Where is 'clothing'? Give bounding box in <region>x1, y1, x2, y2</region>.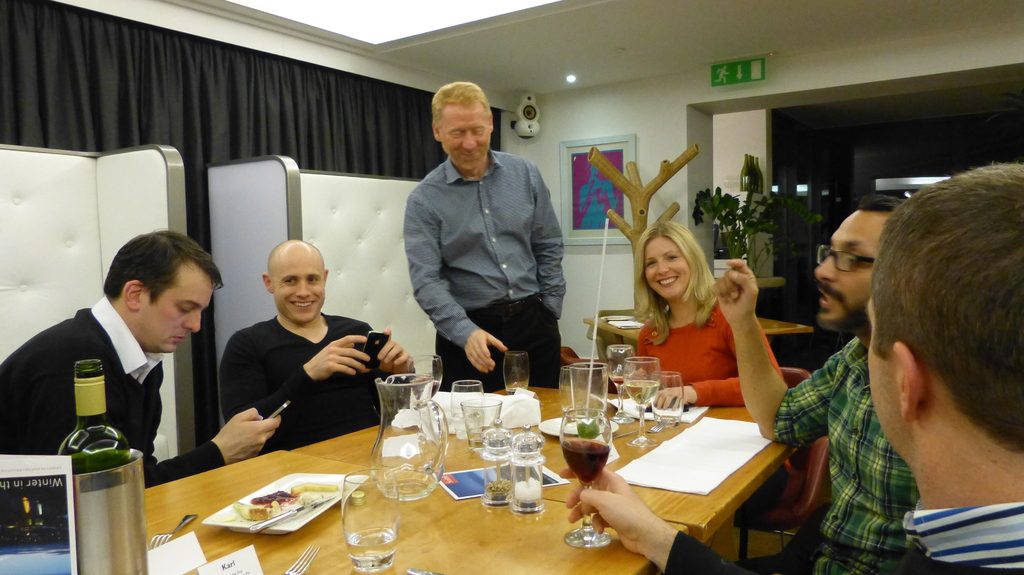
<region>241, 306, 415, 452</region>.
